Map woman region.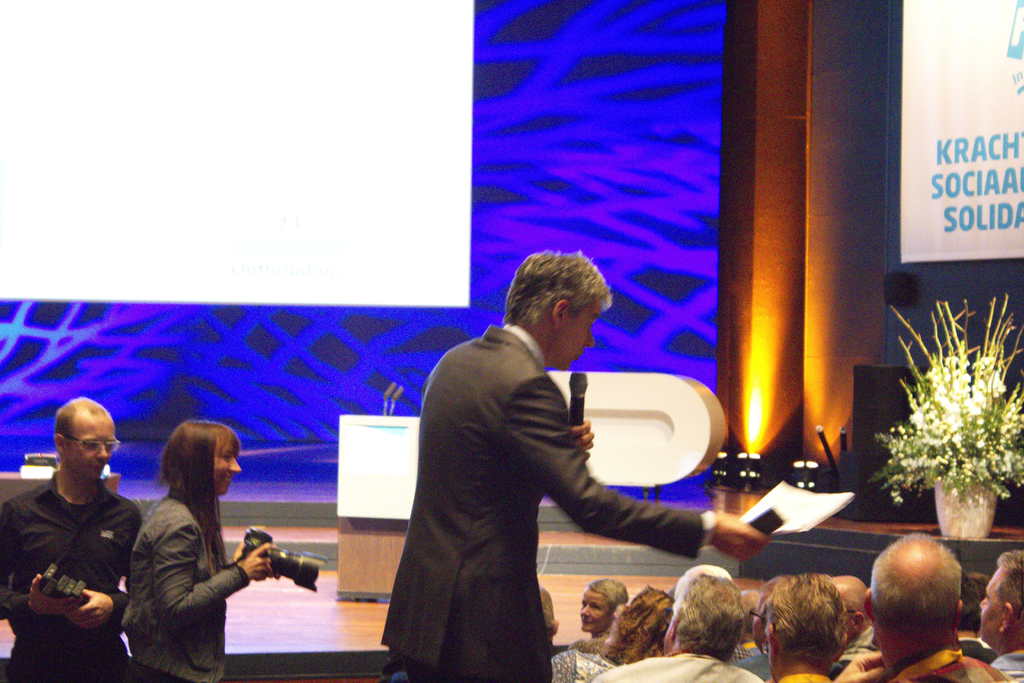
Mapped to x1=550 y1=580 x2=660 y2=682.
